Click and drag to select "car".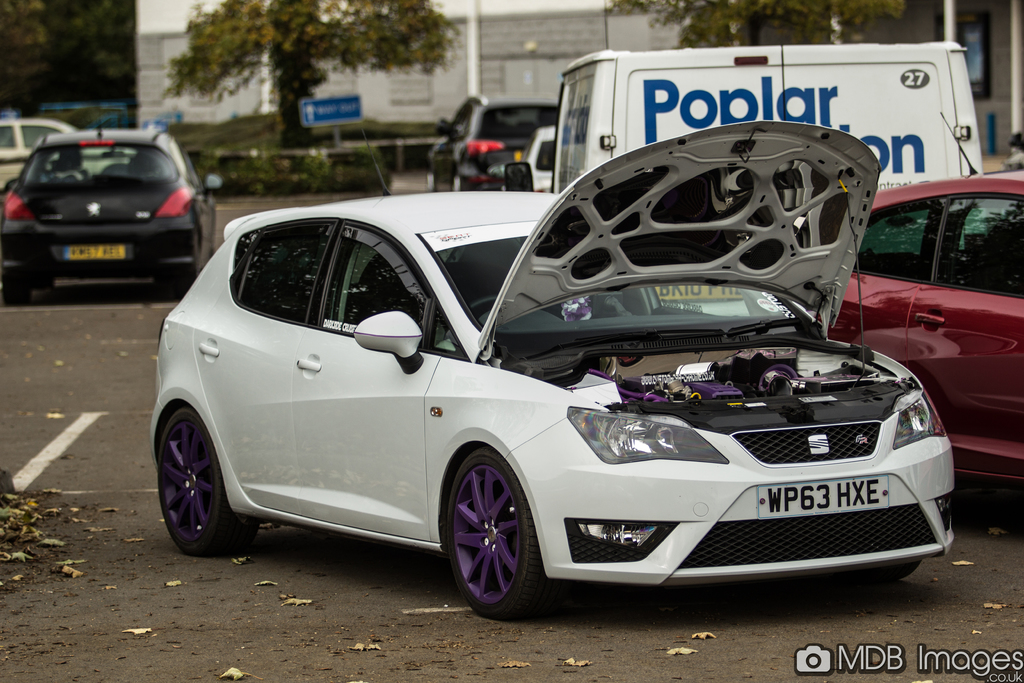
Selection: (825,111,1023,491).
